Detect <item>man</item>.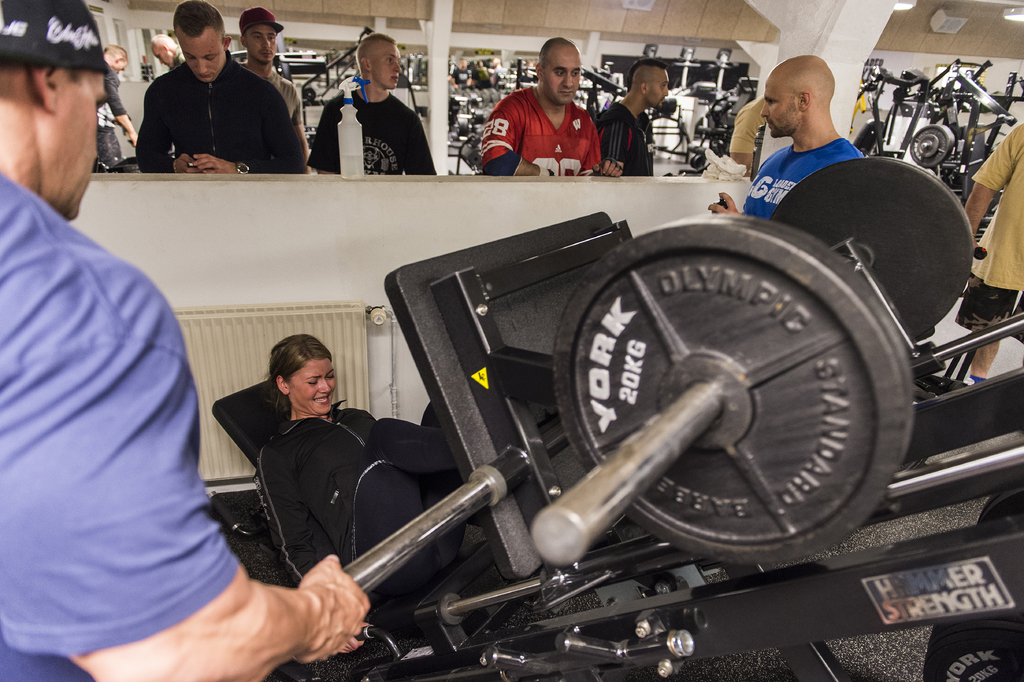
Detected at left=150, top=32, right=181, bottom=68.
